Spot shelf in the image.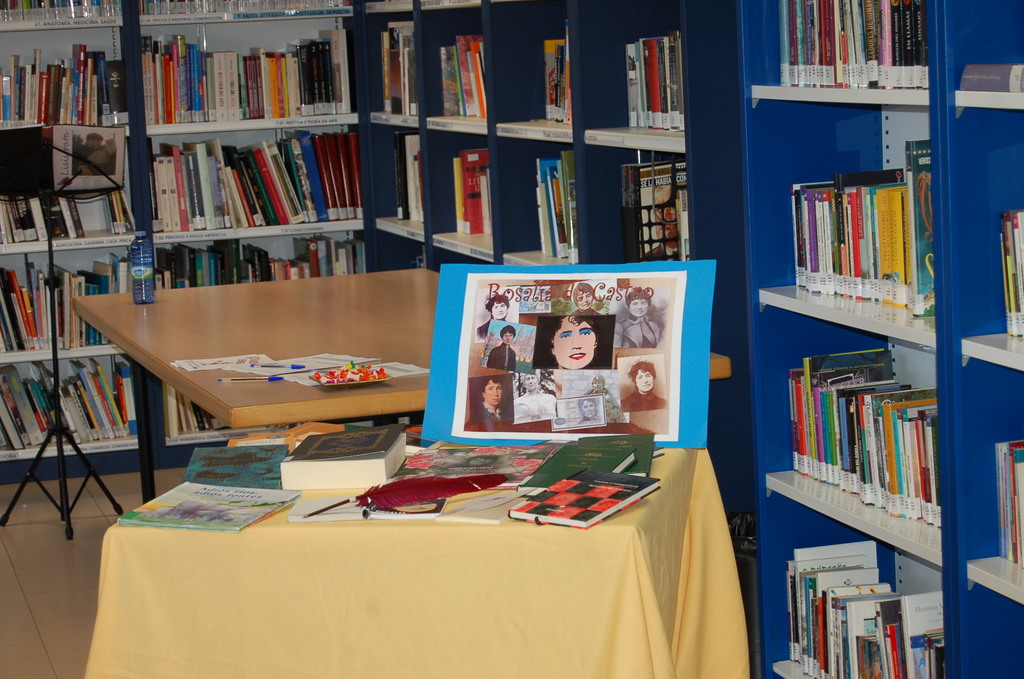
shelf found at bbox=[0, 357, 136, 466].
